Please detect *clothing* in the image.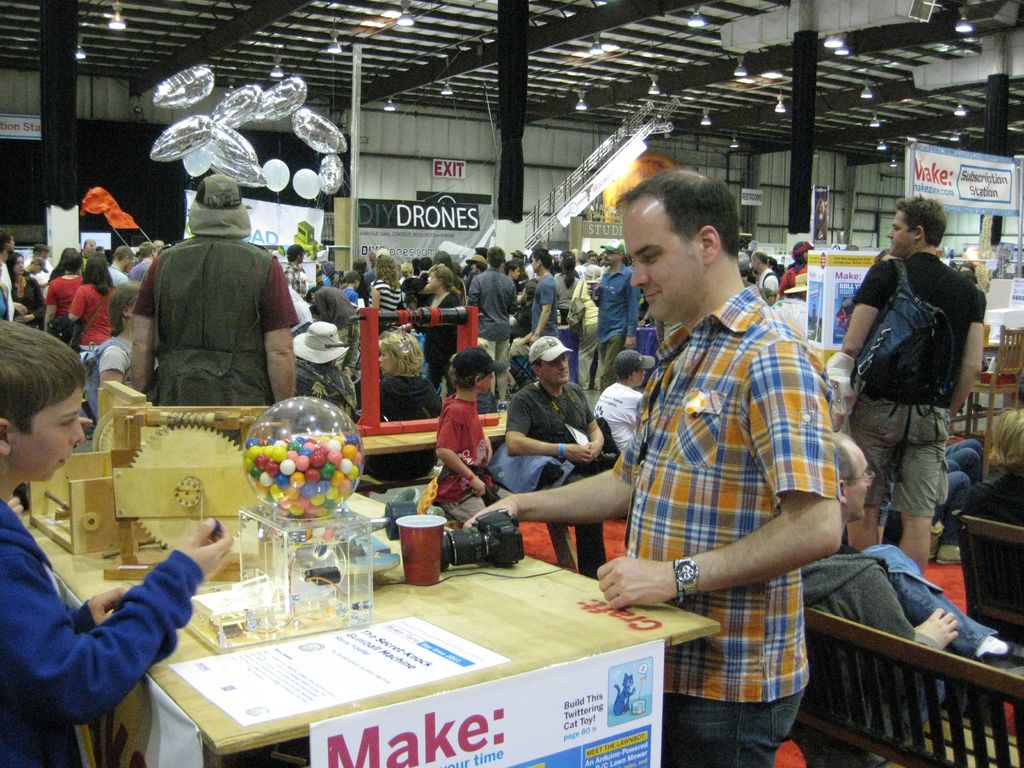
select_region(527, 269, 556, 341).
